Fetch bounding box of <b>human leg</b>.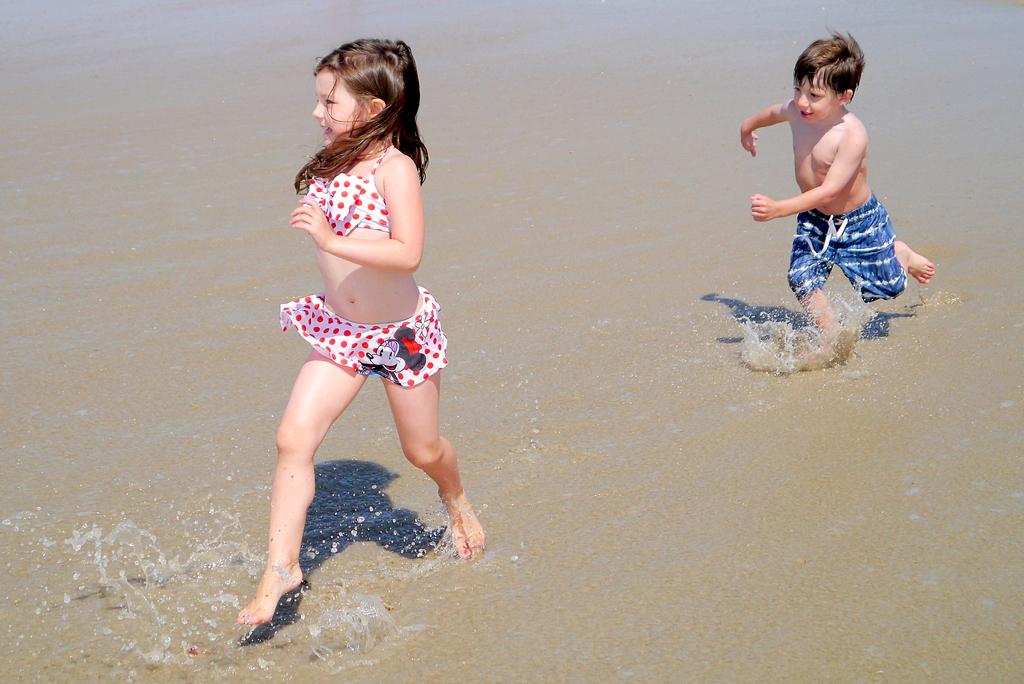
Bbox: <region>858, 198, 935, 298</region>.
